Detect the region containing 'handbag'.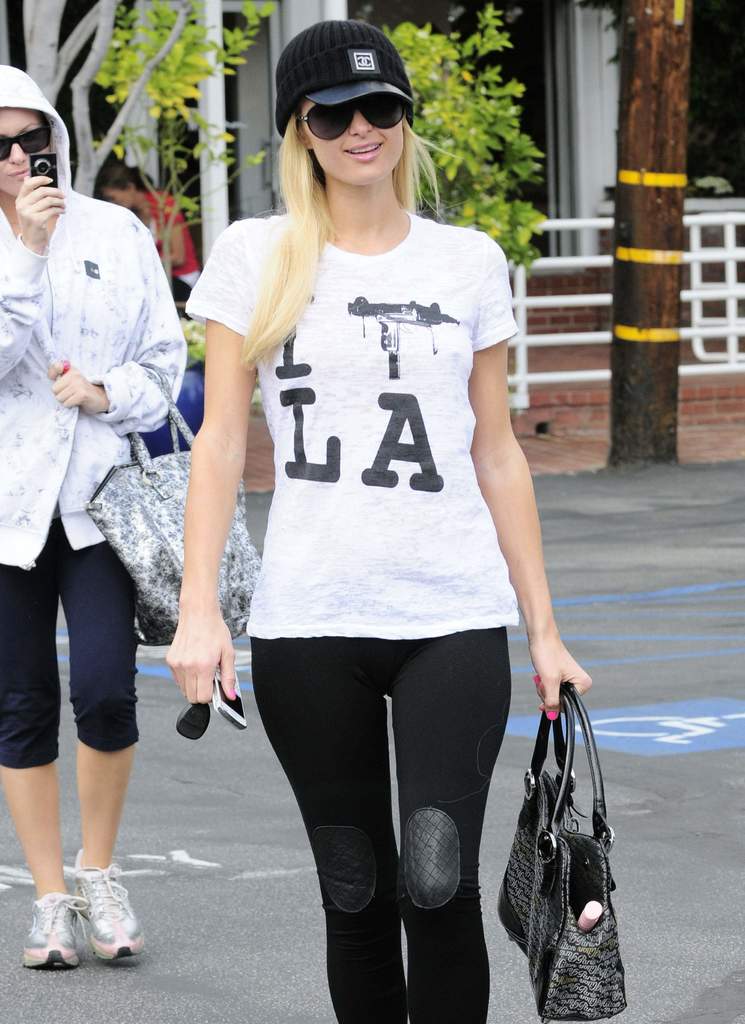
BBox(87, 360, 259, 643).
